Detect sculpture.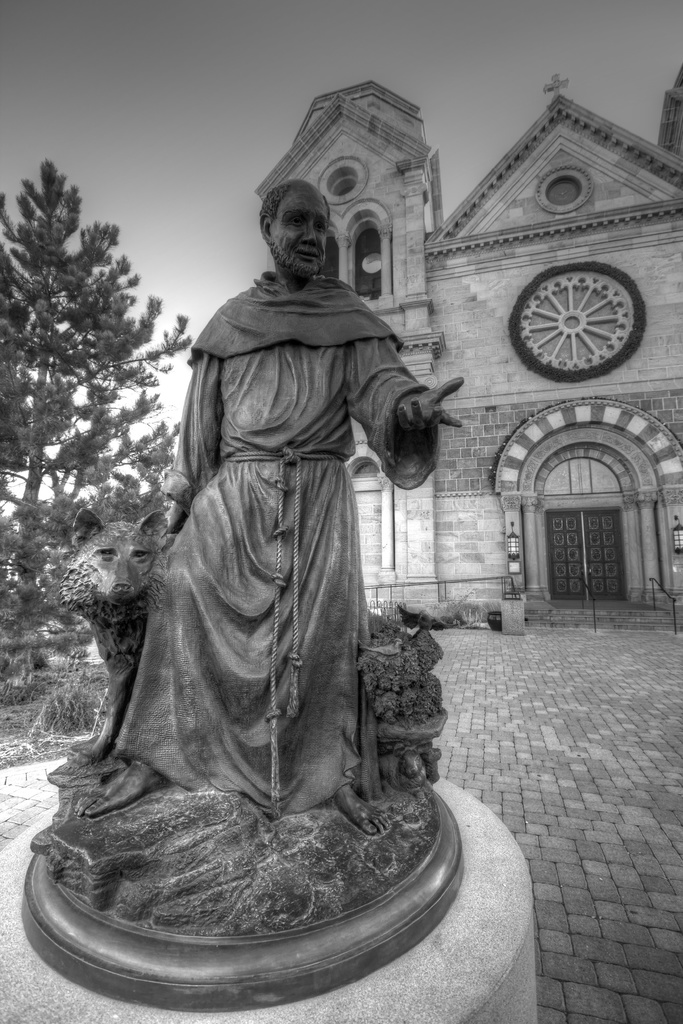
Detected at (x1=76, y1=150, x2=464, y2=960).
